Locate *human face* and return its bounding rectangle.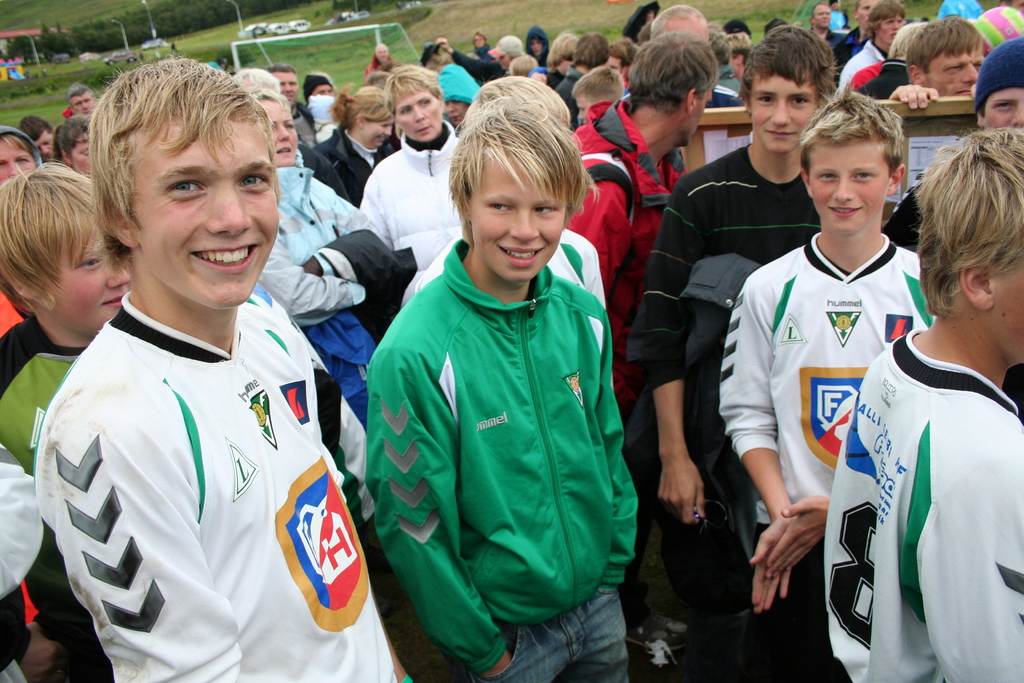
(815,6,827,27).
